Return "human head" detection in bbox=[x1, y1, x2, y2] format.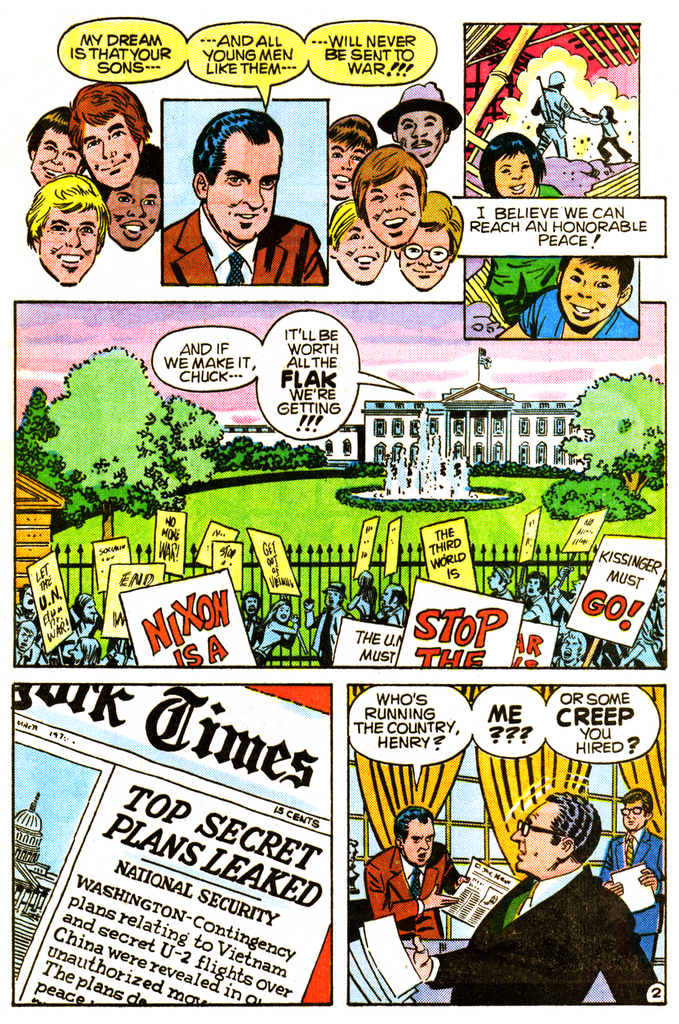
bbox=[382, 584, 406, 610].
